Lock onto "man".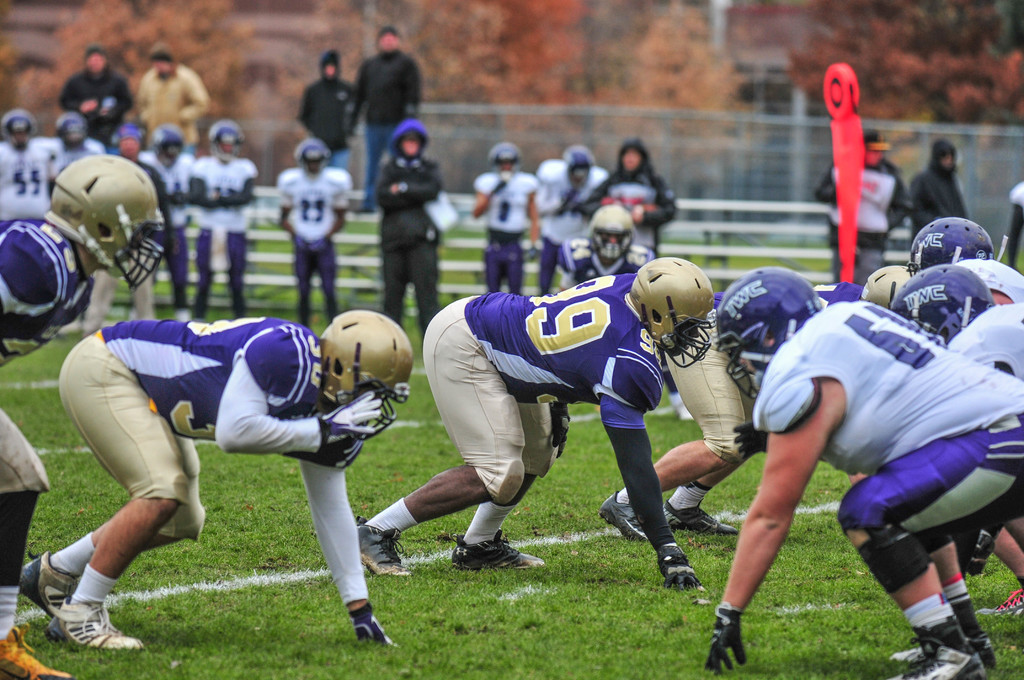
Locked: BBox(297, 52, 364, 175).
